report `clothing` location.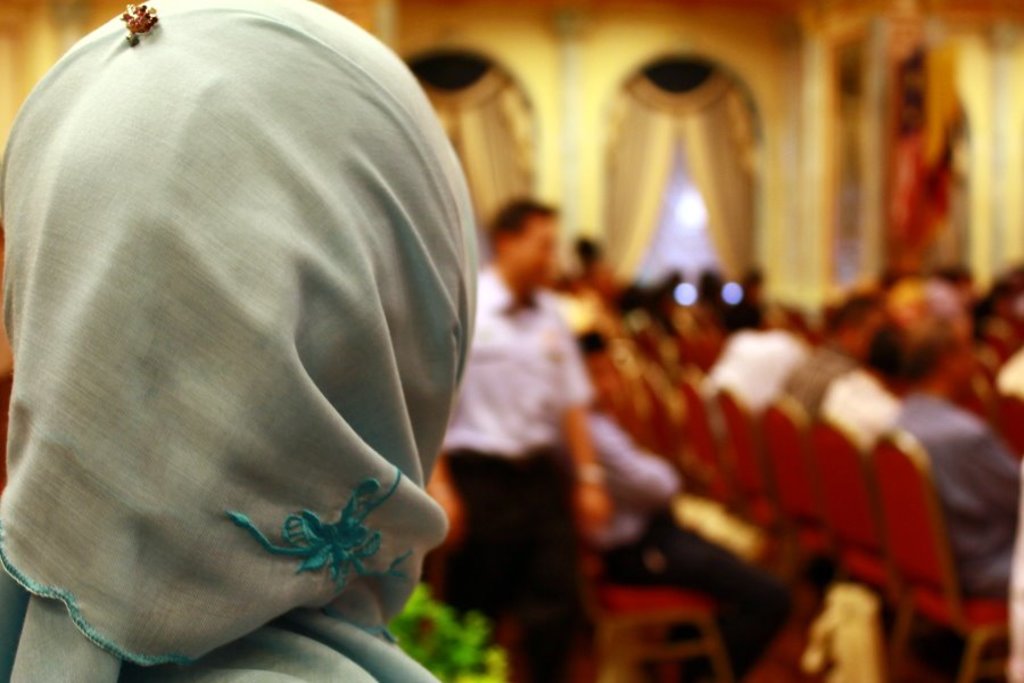
Report: rect(824, 357, 919, 454).
